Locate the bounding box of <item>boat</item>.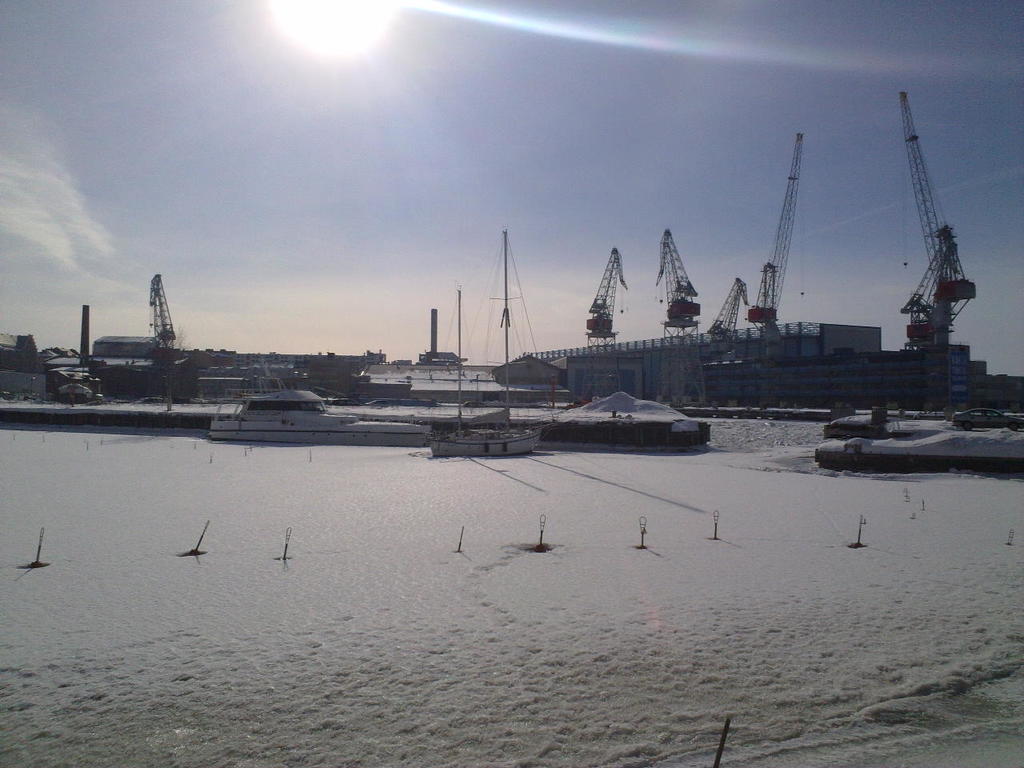
Bounding box: crop(422, 226, 562, 458).
